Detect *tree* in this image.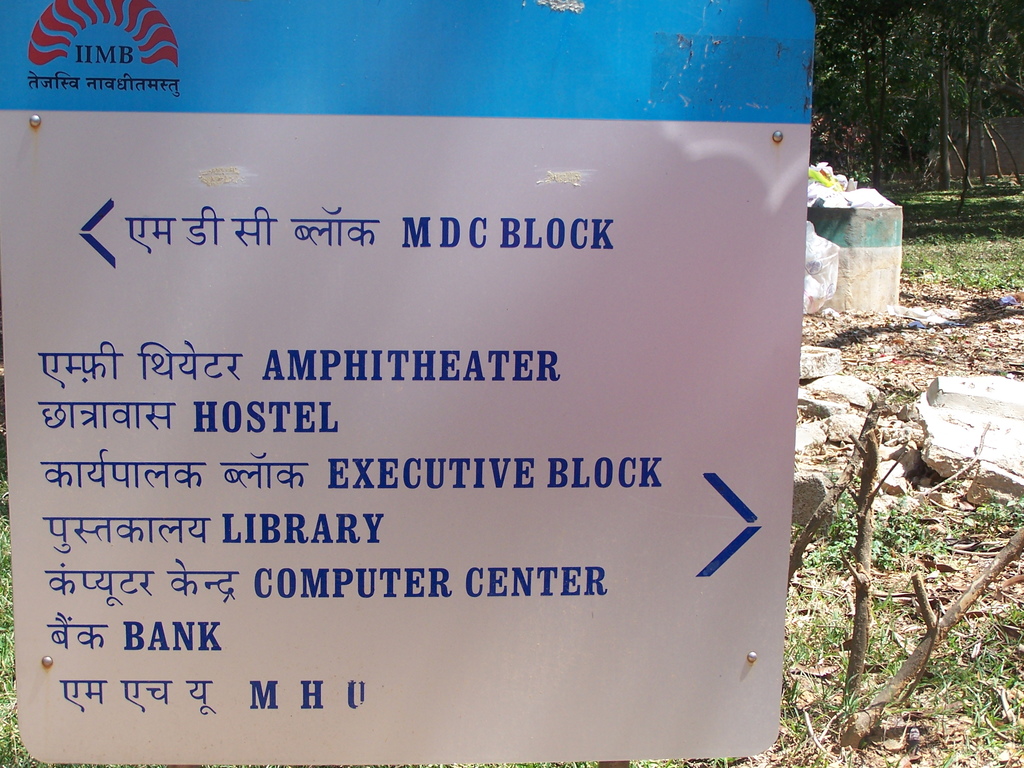
Detection: (x1=812, y1=0, x2=1022, y2=210).
